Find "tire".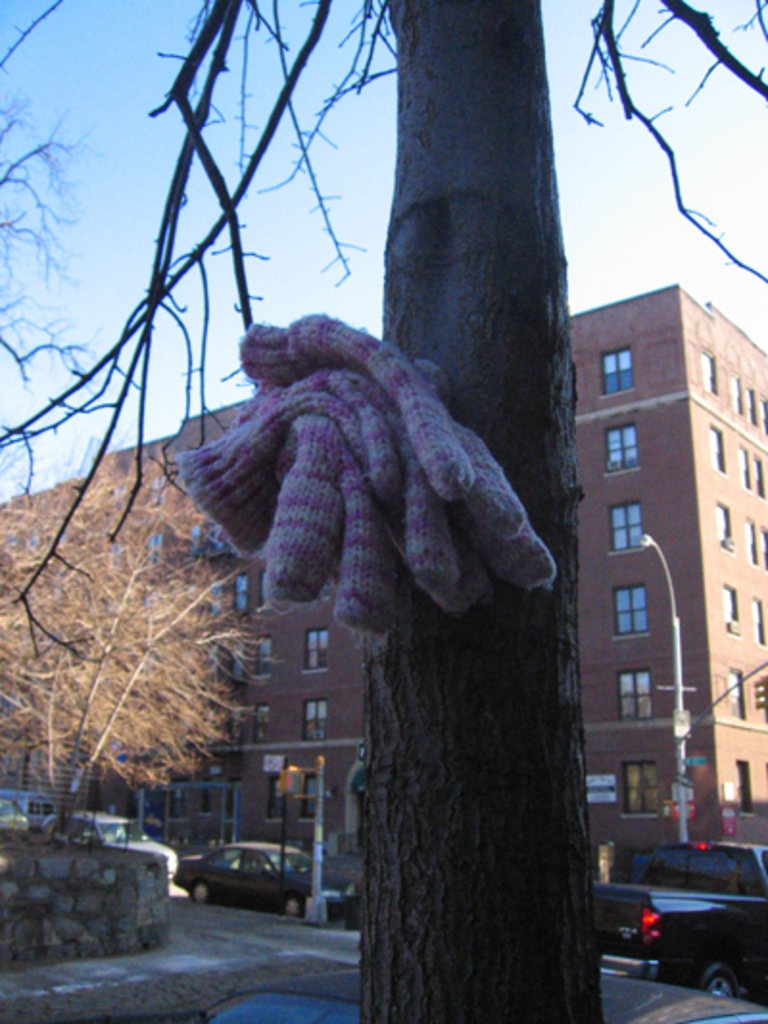
[701, 959, 737, 1005].
